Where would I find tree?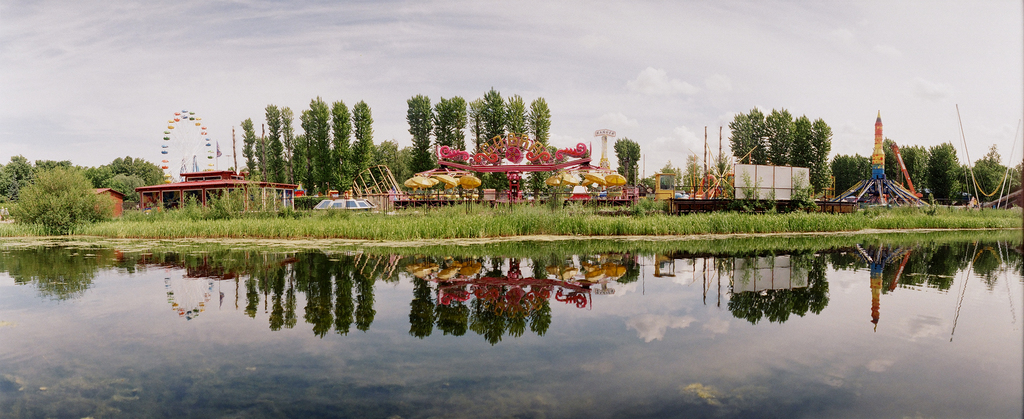
At bbox(724, 100, 847, 197).
